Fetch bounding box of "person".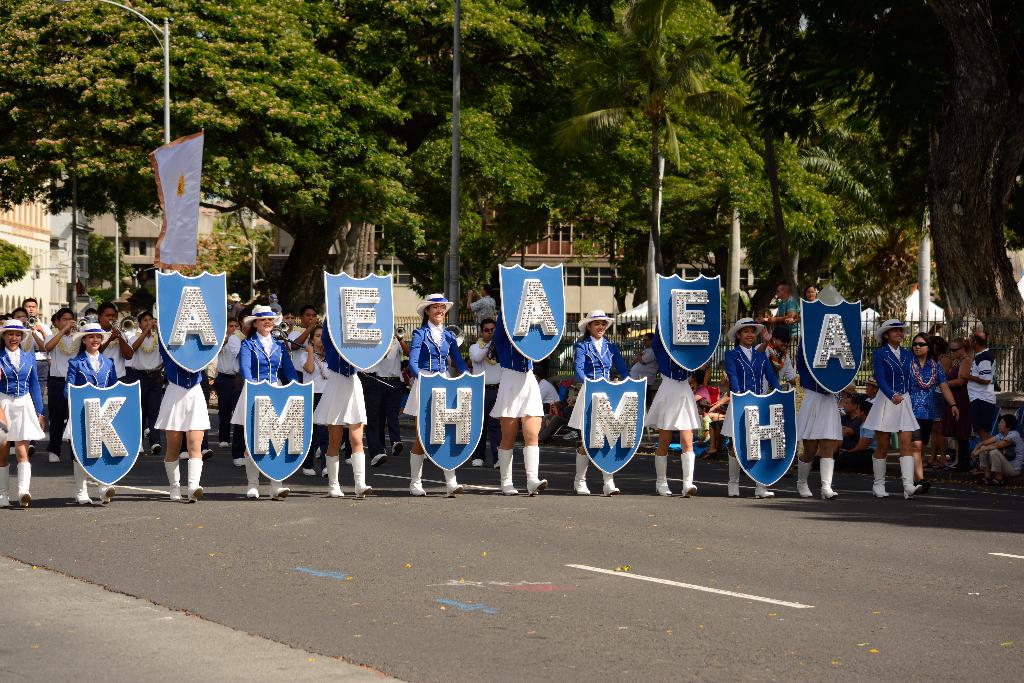
Bbox: (575,304,641,508).
